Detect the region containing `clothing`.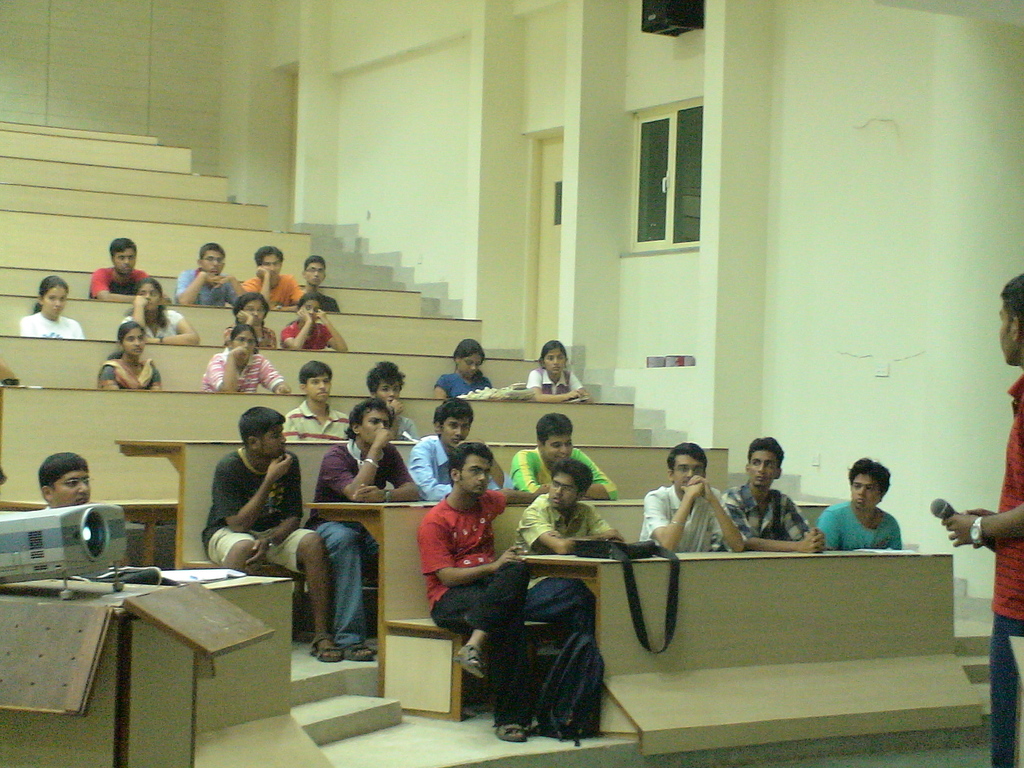
BBox(996, 372, 1021, 767).
